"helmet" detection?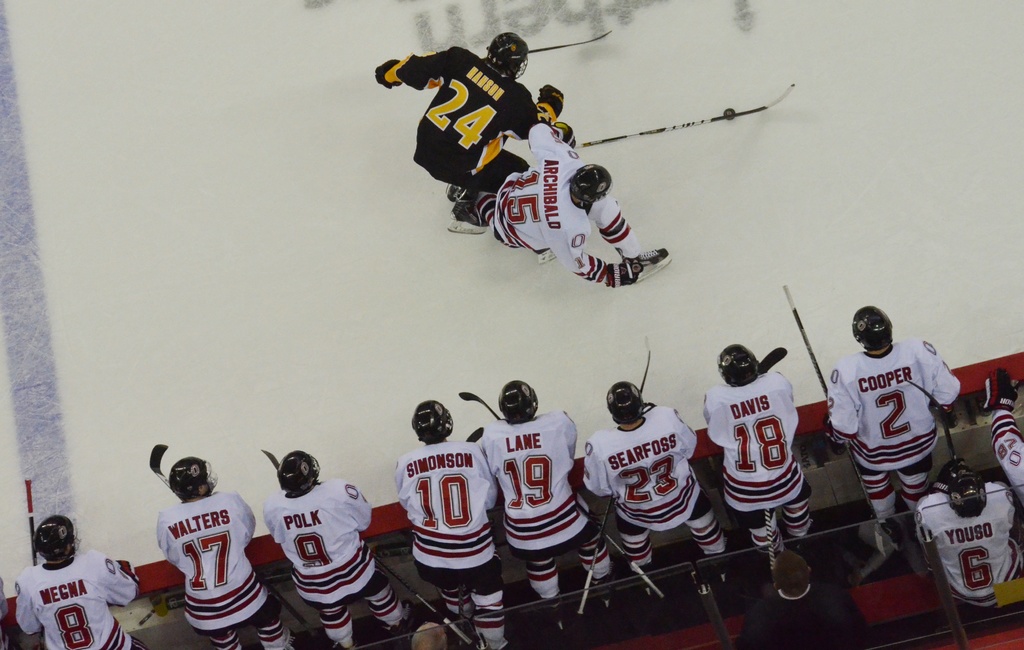
bbox(278, 451, 314, 498)
